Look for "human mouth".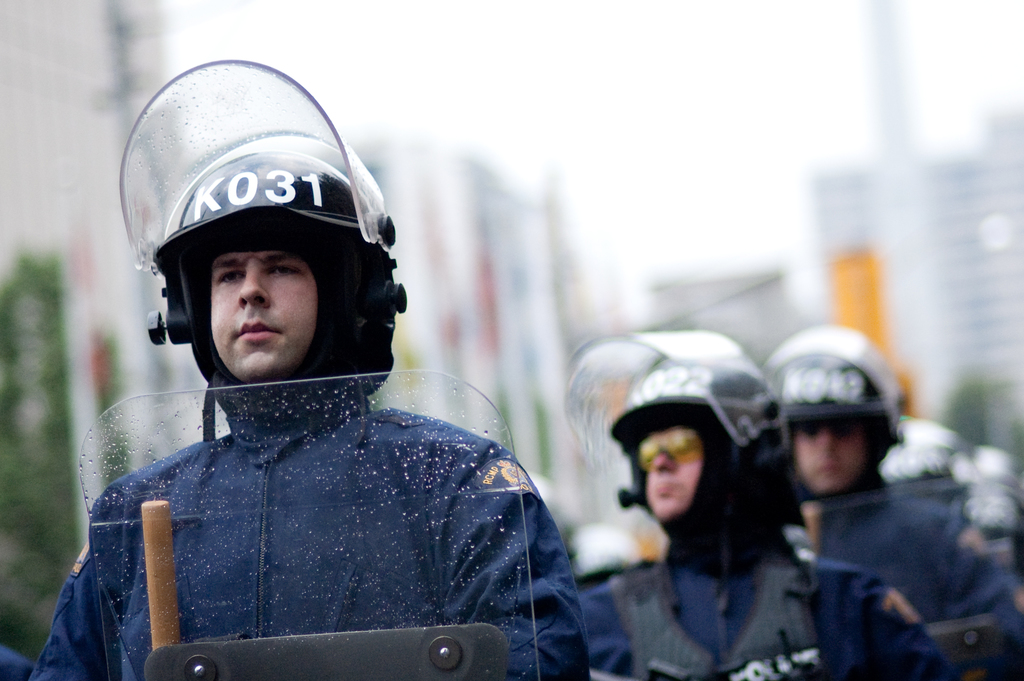
Found: {"x1": 815, "y1": 462, "x2": 846, "y2": 479}.
